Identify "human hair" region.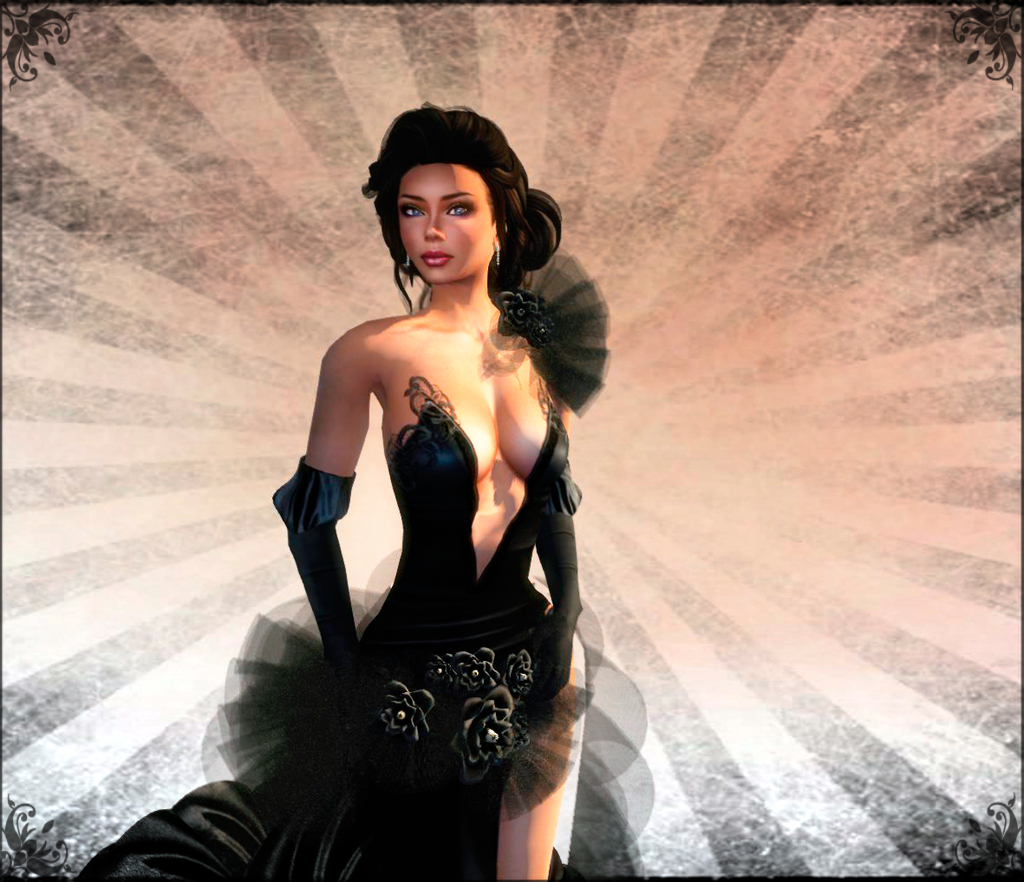
Region: 356 95 558 316.
